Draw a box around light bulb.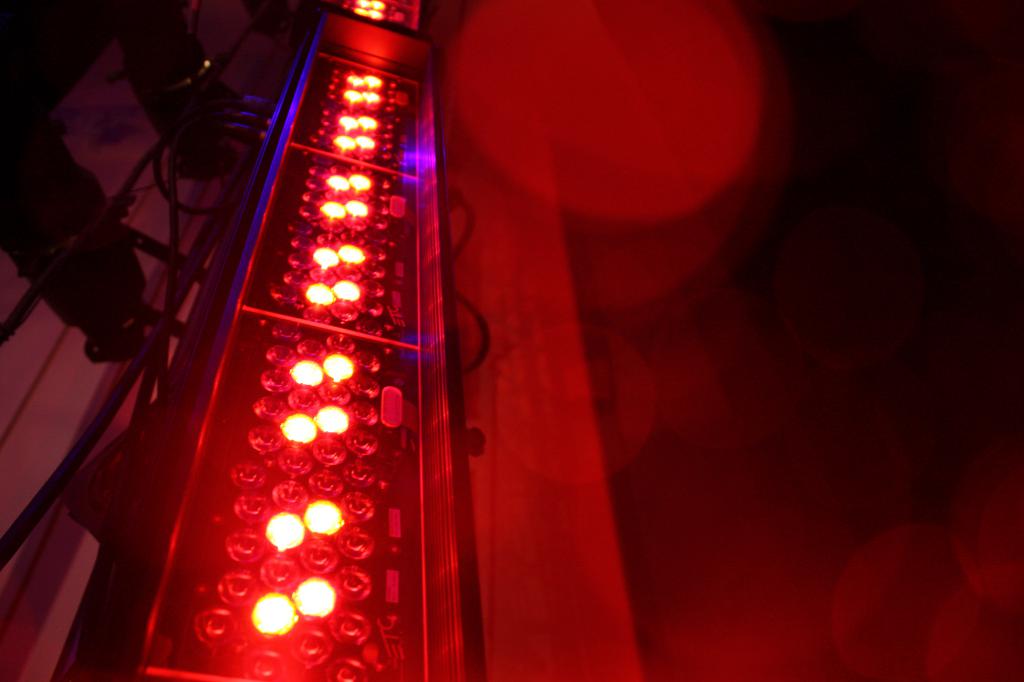
309, 280, 334, 304.
